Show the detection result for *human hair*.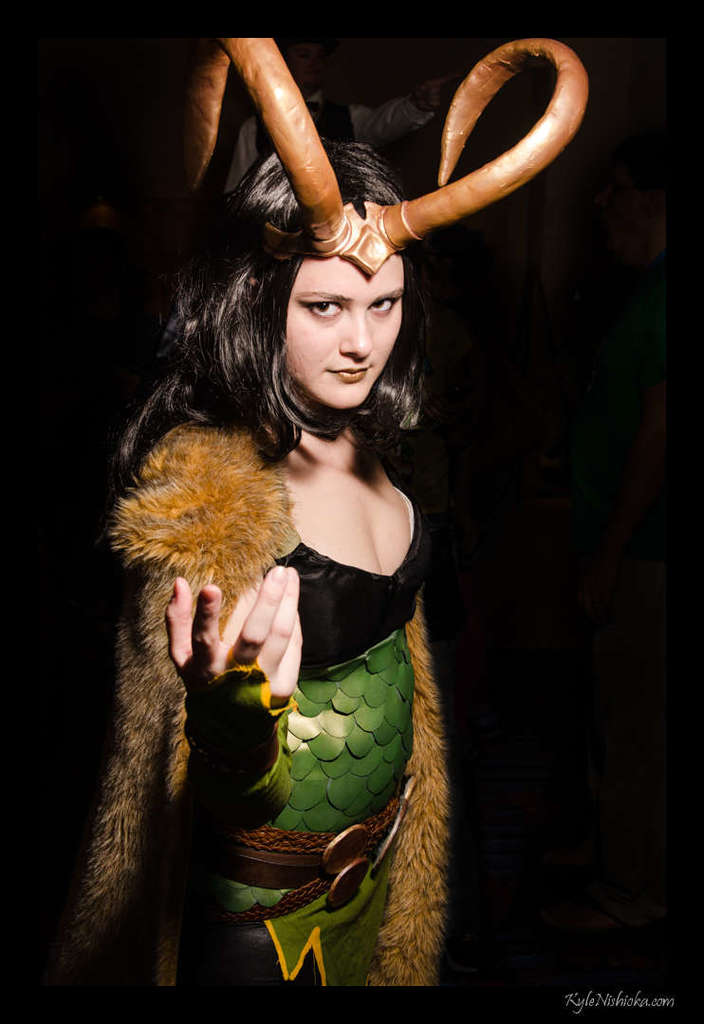
[130,165,489,499].
